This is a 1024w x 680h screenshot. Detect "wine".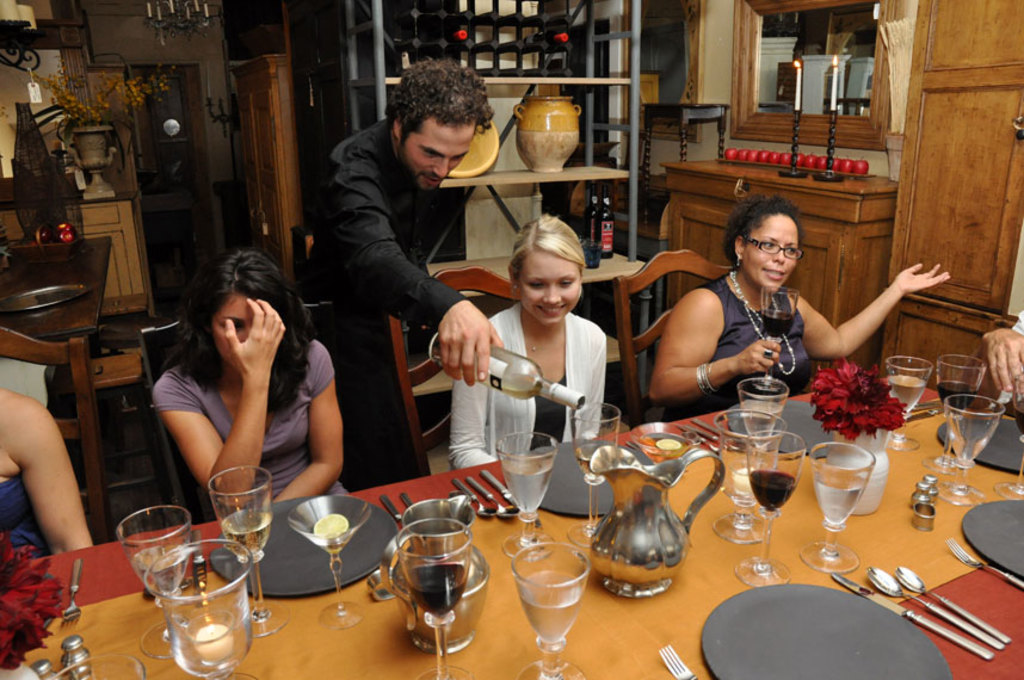
box=[630, 431, 691, 463].
